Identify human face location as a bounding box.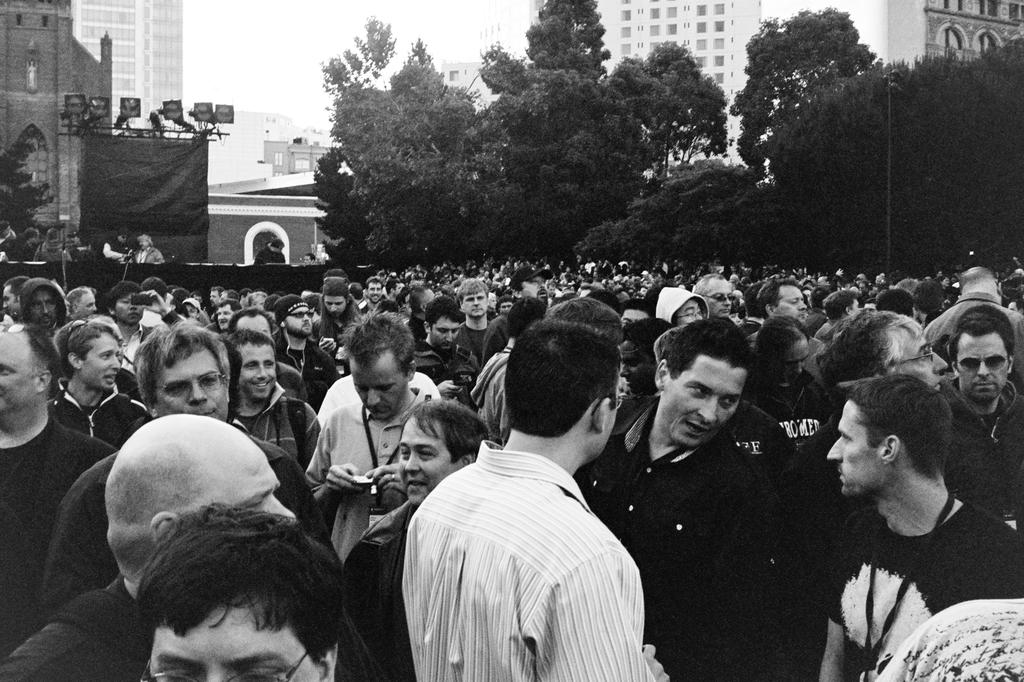
pyautogui.locateOnScreen(343, 346, 404, 421).
